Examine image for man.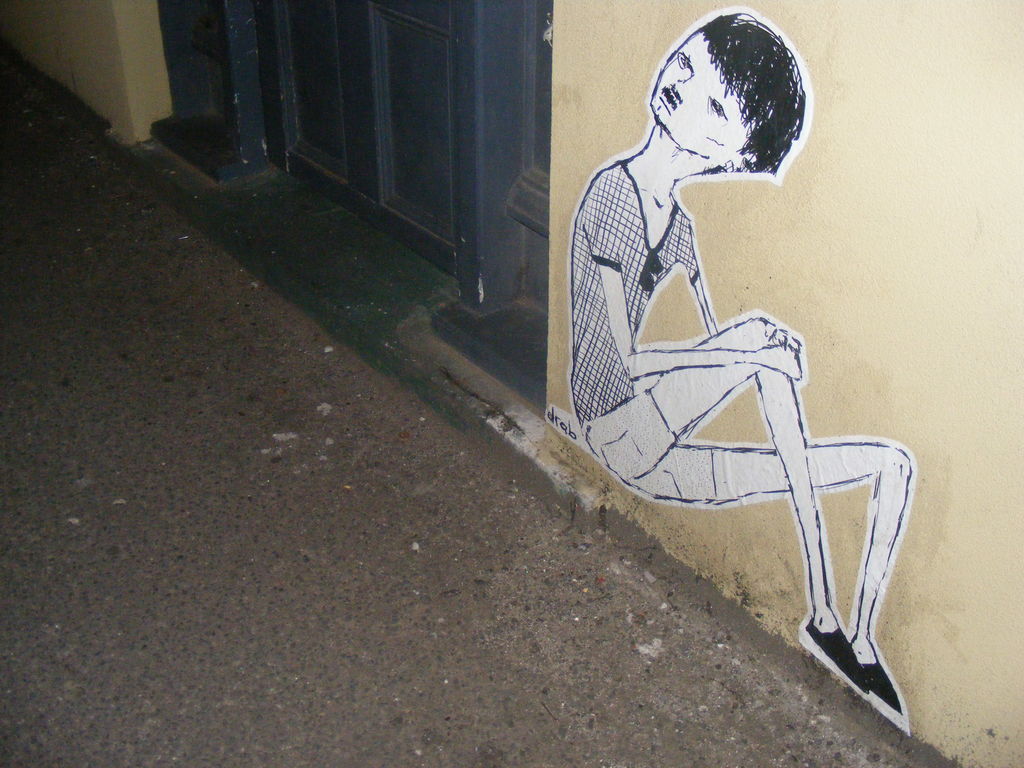
Examination result: <region>431, 66, 929, 689</region>.
